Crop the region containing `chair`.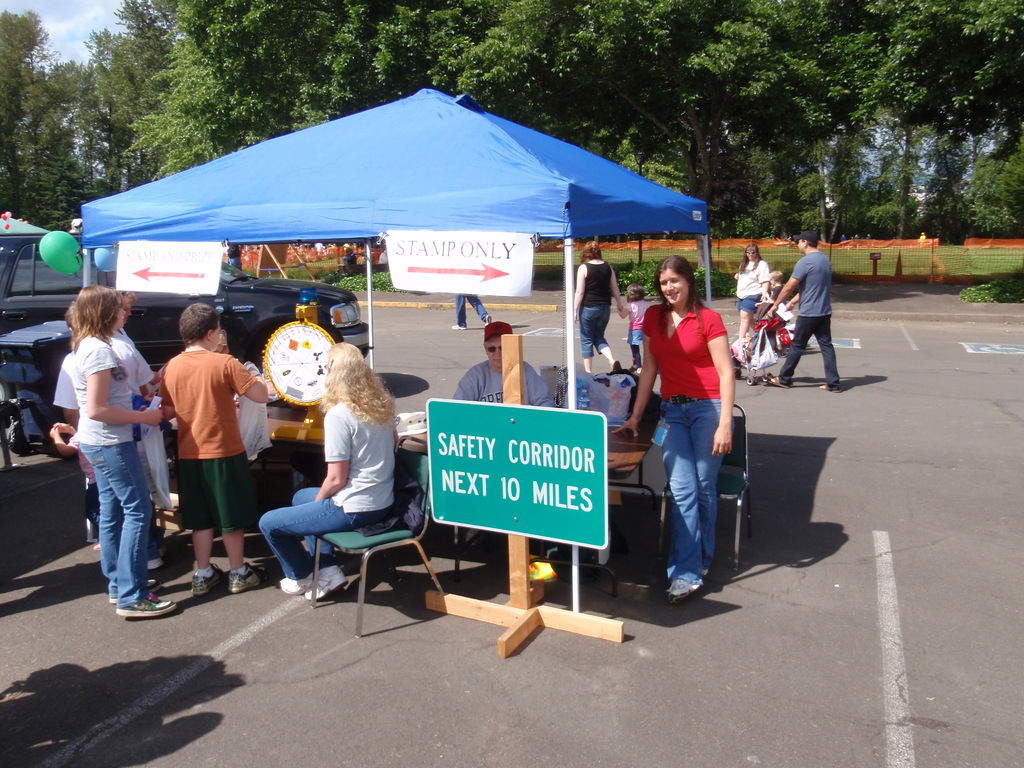
Crop region: Rect(652, 403, 756, 582).
